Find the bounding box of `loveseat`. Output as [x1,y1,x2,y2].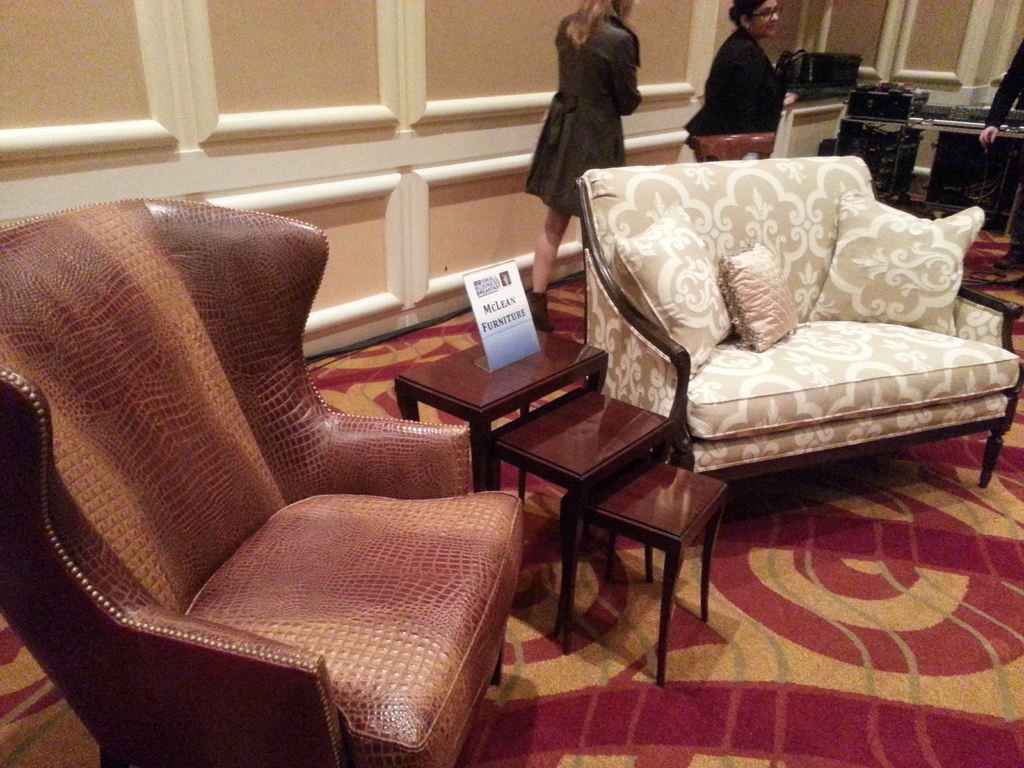
[570,145,1007,573].
